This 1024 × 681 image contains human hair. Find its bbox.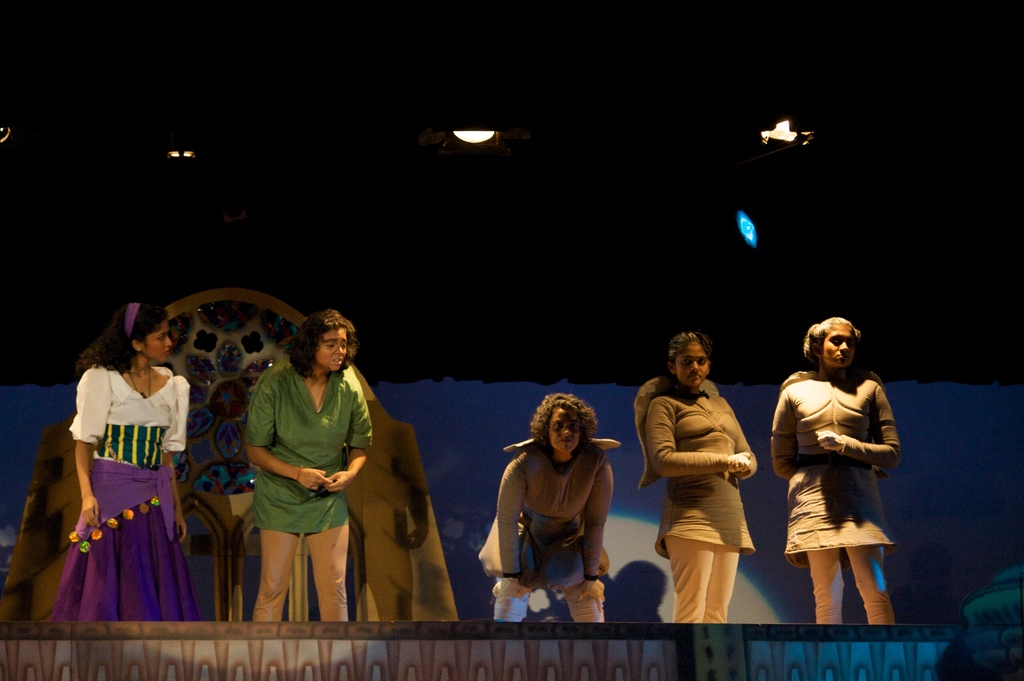
(660, 328, 717, 399).
